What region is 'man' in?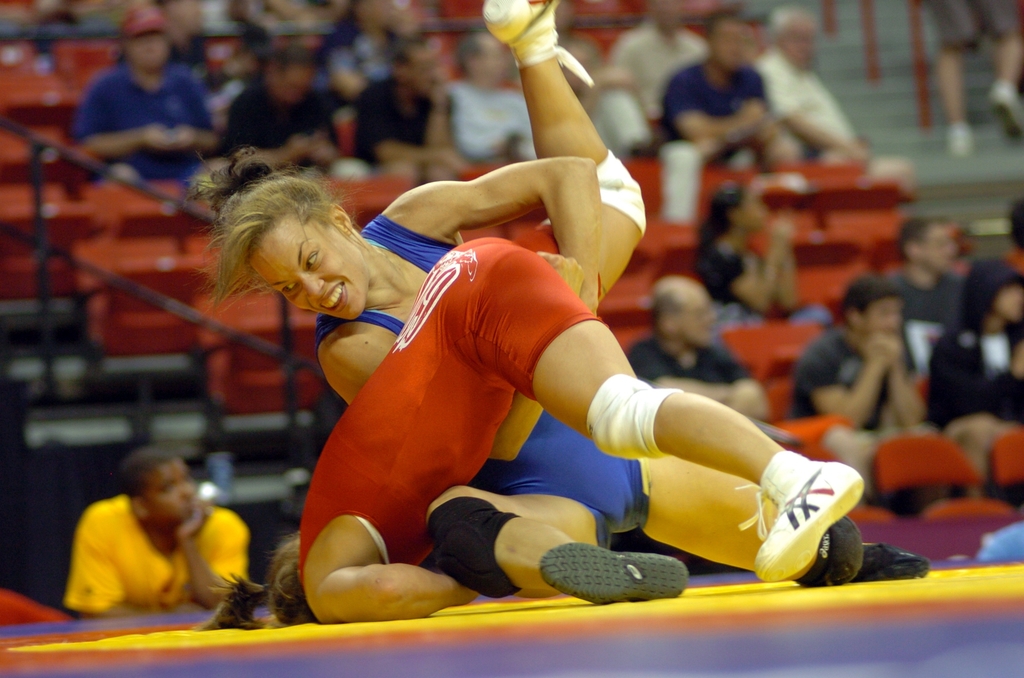
(x1=68, y1=4, x2=221, y2=197).
